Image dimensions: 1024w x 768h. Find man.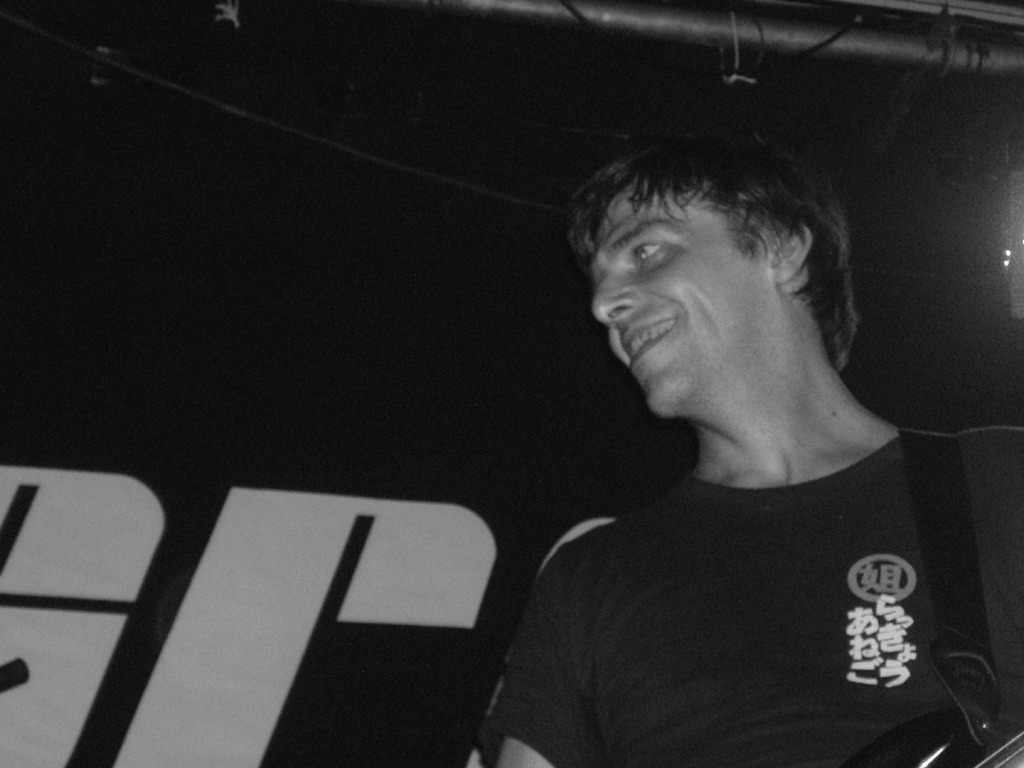
detection(439, 79, 1023, 756).
